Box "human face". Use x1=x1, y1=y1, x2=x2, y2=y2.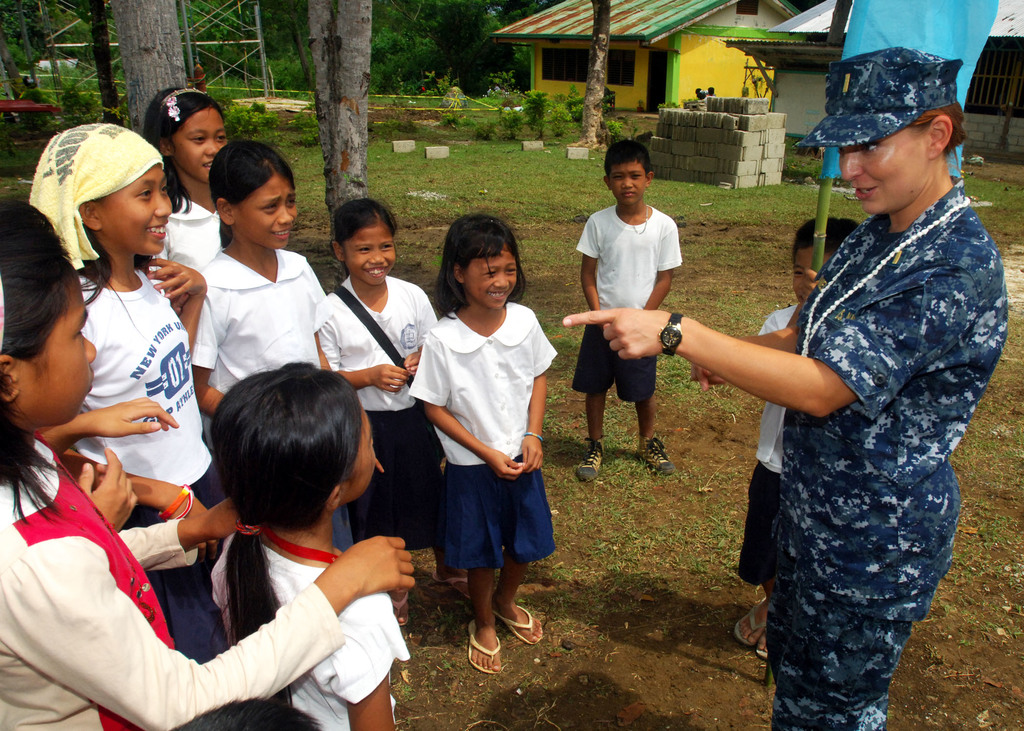
x1=462, y1=250, x2=517, y2=310.
